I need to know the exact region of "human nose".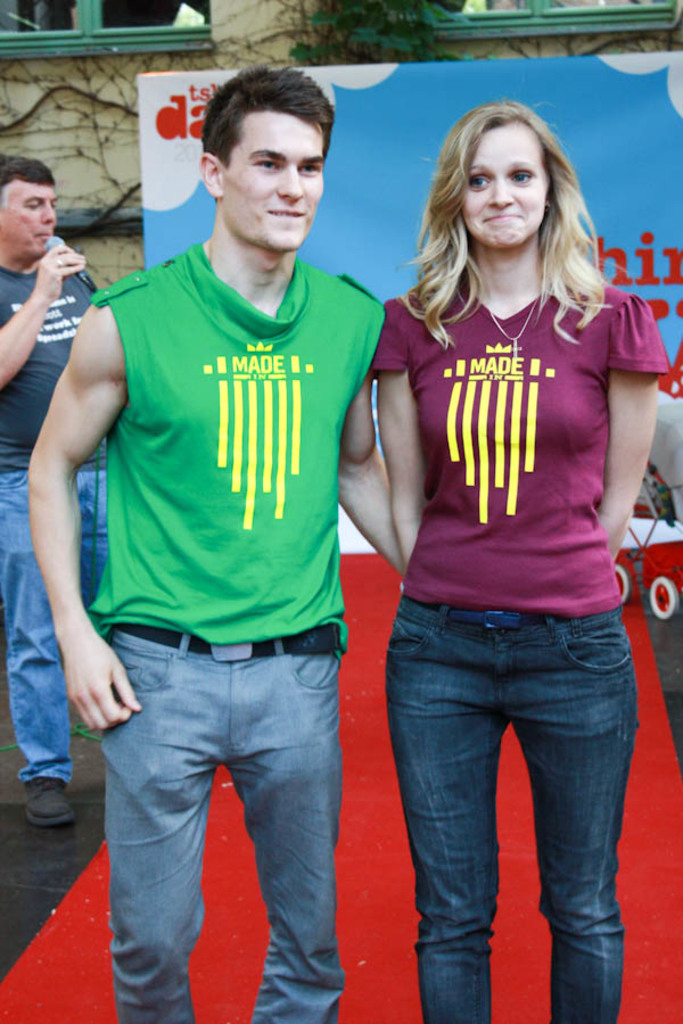
Region: 274,165,305,198.
